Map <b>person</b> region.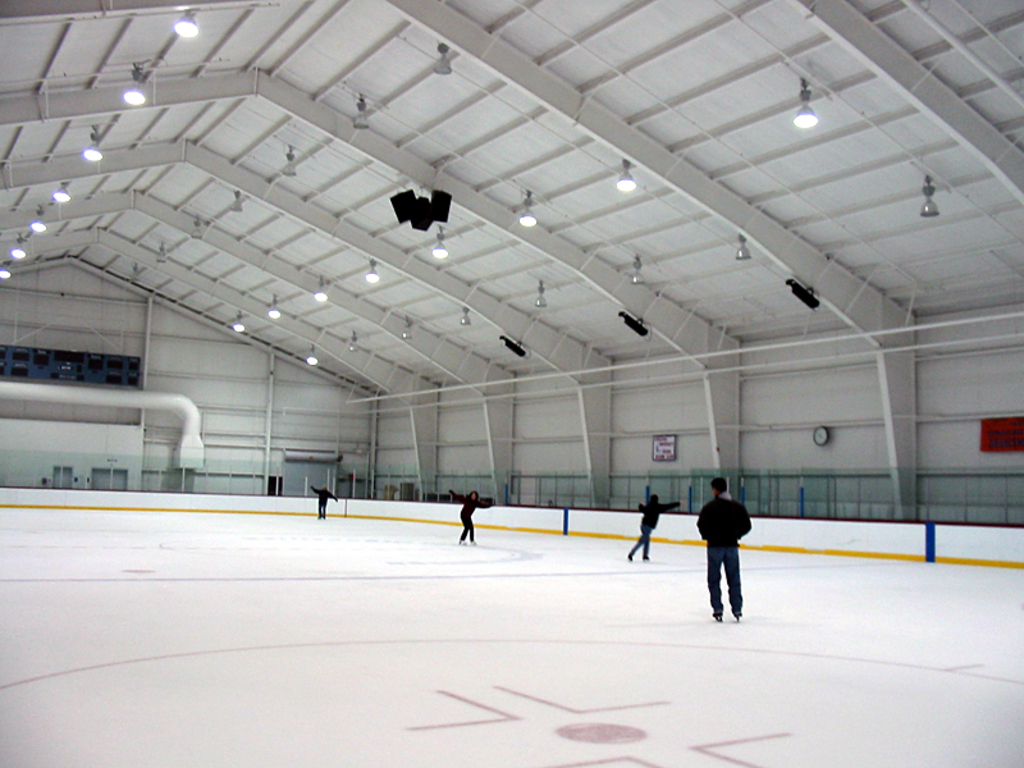
Mapped to [left=447, top=485, right=493, bottom=545].
